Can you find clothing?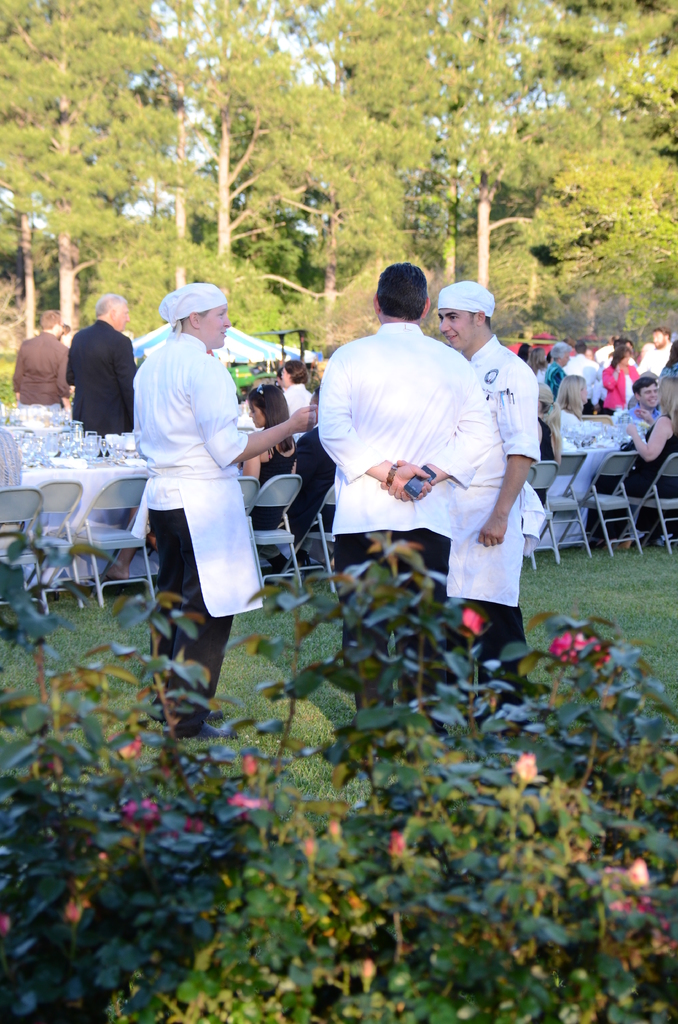
Yes, bounding box: rect(277, 381, 311, 433).
